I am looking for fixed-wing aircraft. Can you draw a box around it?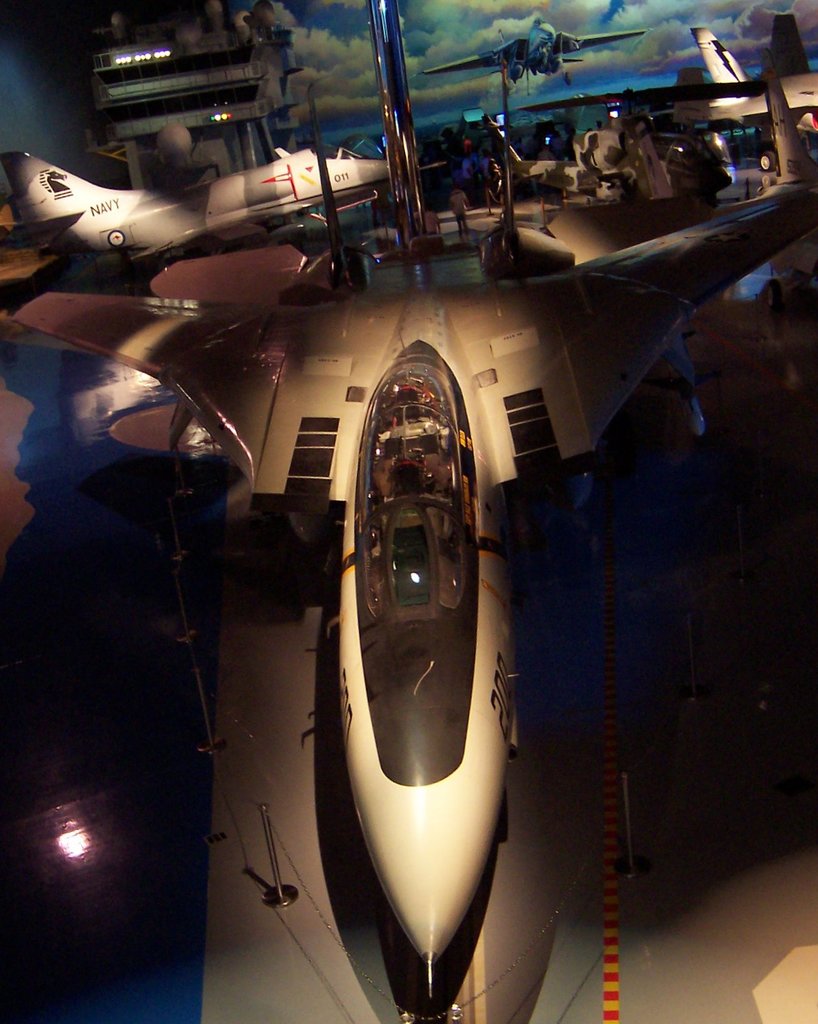
Sure, the bounding box is l=0, t=0, r=817, b=1023.
